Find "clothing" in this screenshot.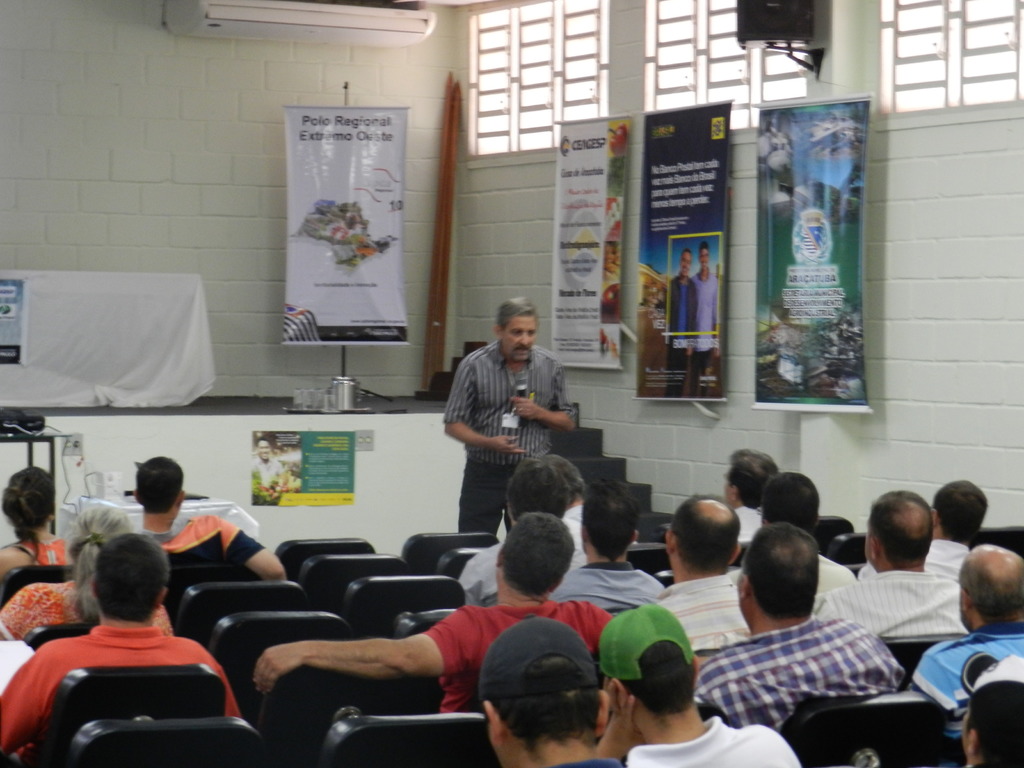
The bounding box for "clothing" is crop(0, 586, 170, 637).
